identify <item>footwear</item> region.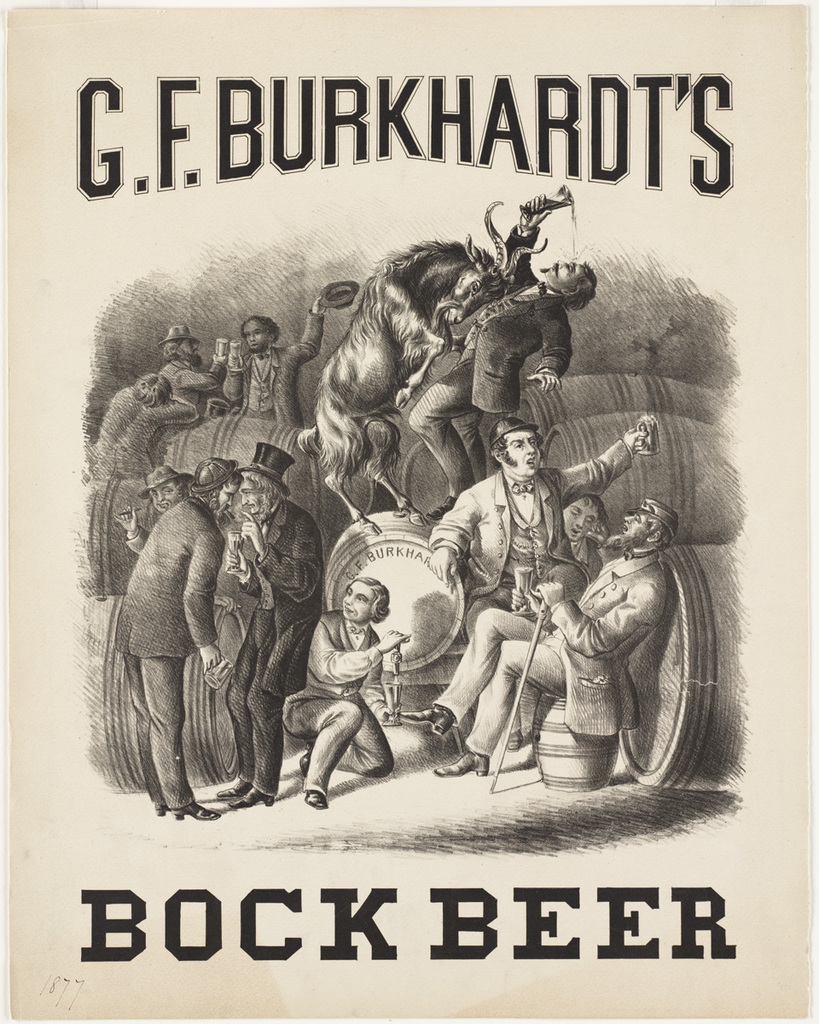
Region: 231:783:276:810.
